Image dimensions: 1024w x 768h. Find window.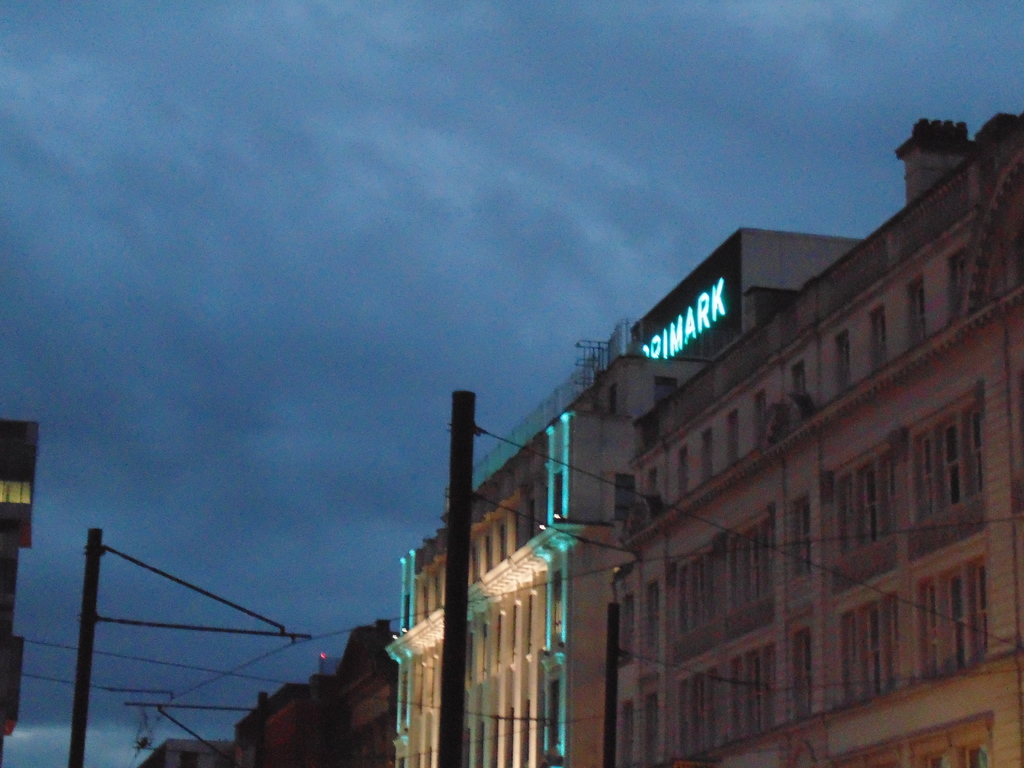
x1=719, y1=405, x2=743, y2=468.
